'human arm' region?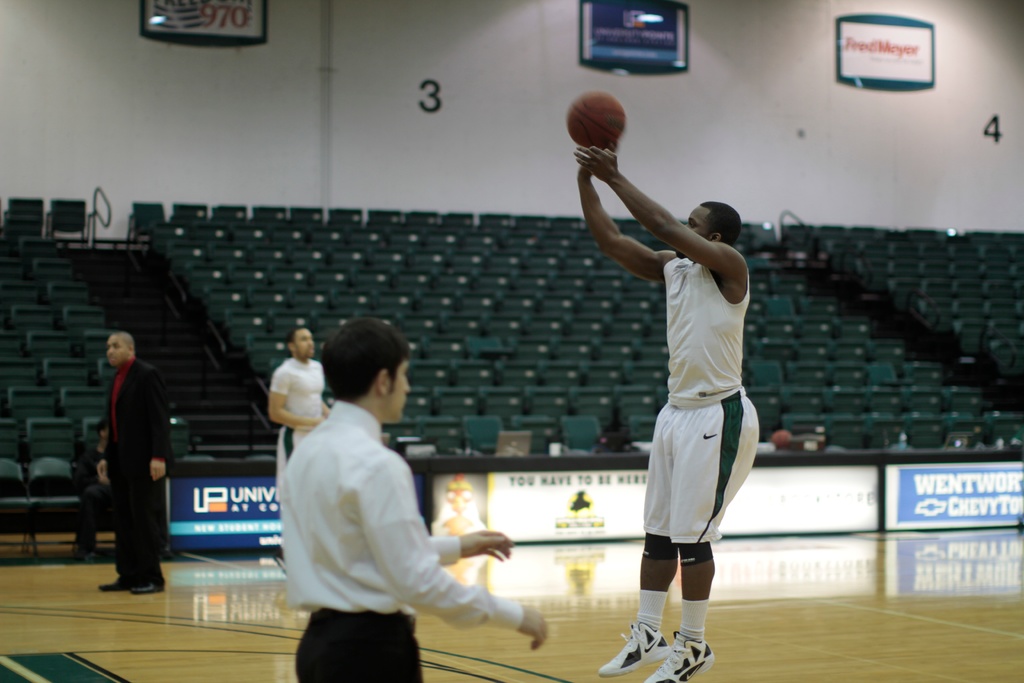
region(357, 449, 548, 652)
